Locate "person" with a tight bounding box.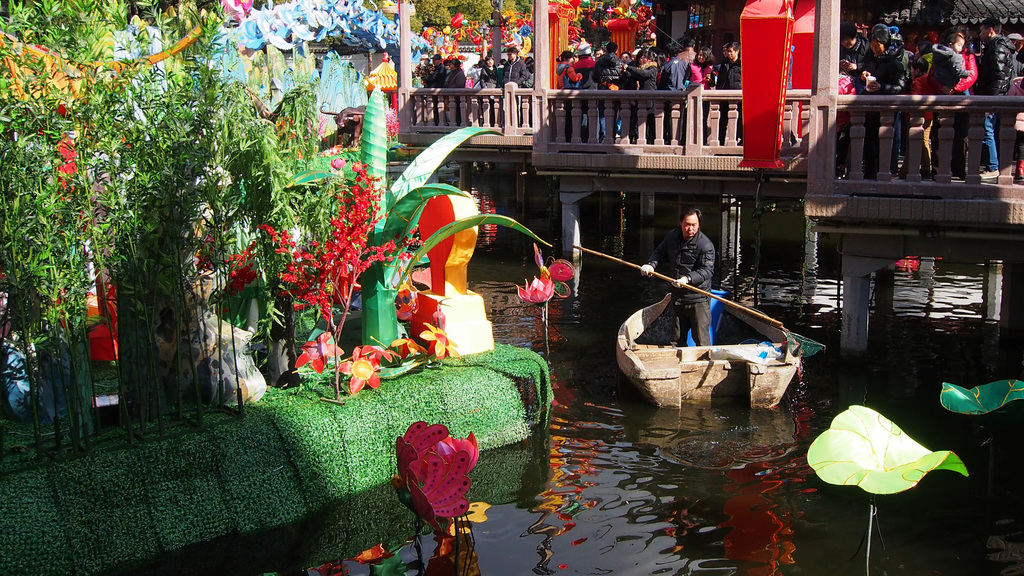
412, 45, 533, 90.
